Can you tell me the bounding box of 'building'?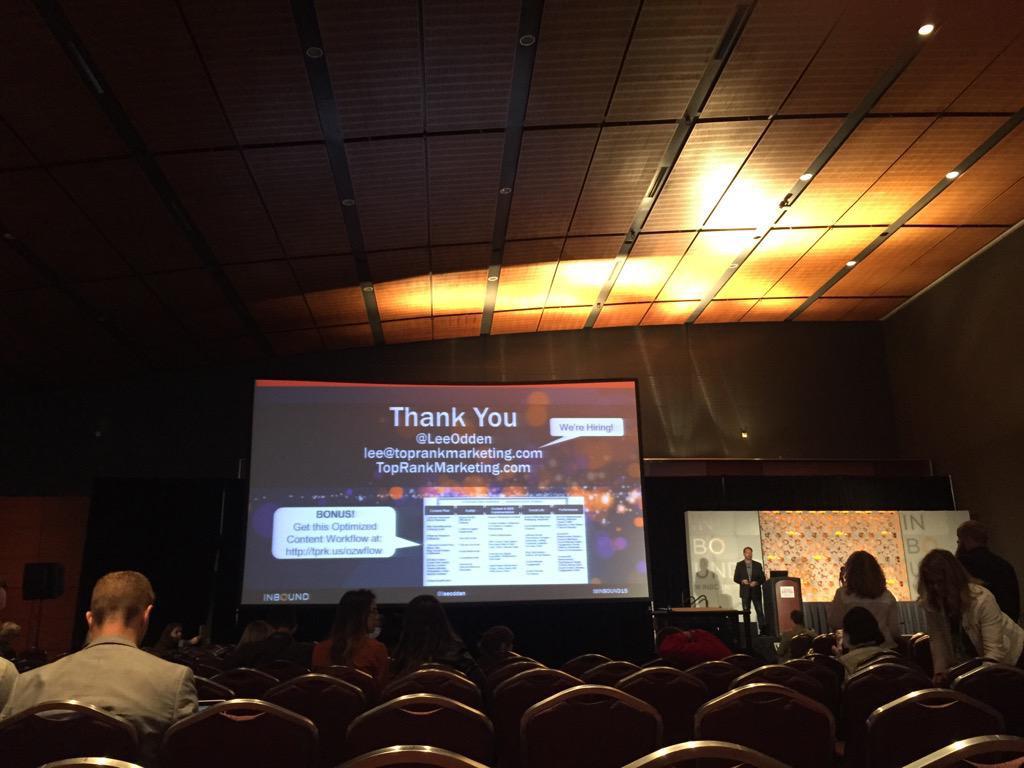
box=[0, 0, 1023, 767].
